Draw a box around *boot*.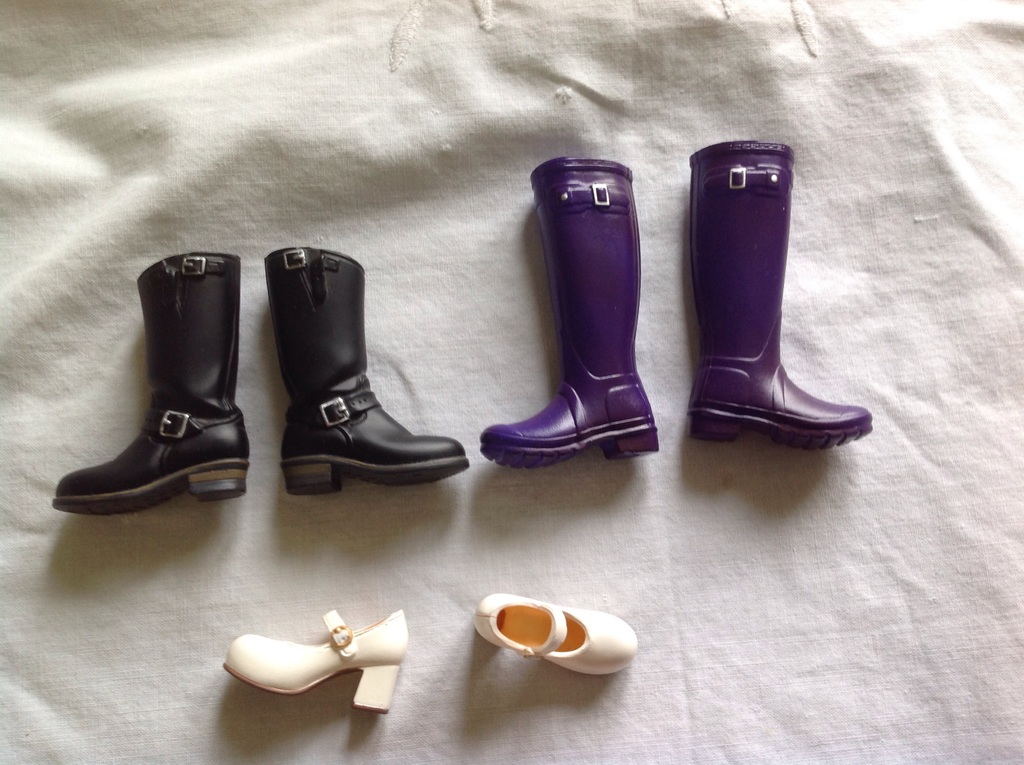
[x1=58, y1=254, x2=252, y2=504].
